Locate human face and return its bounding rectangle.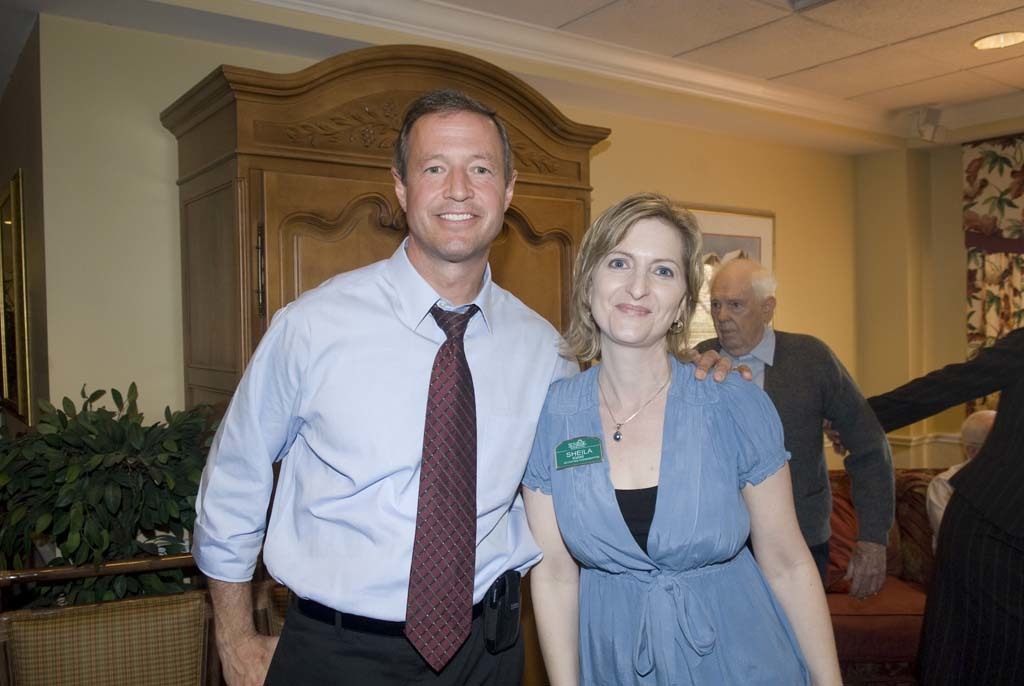
591:222:683:346.
